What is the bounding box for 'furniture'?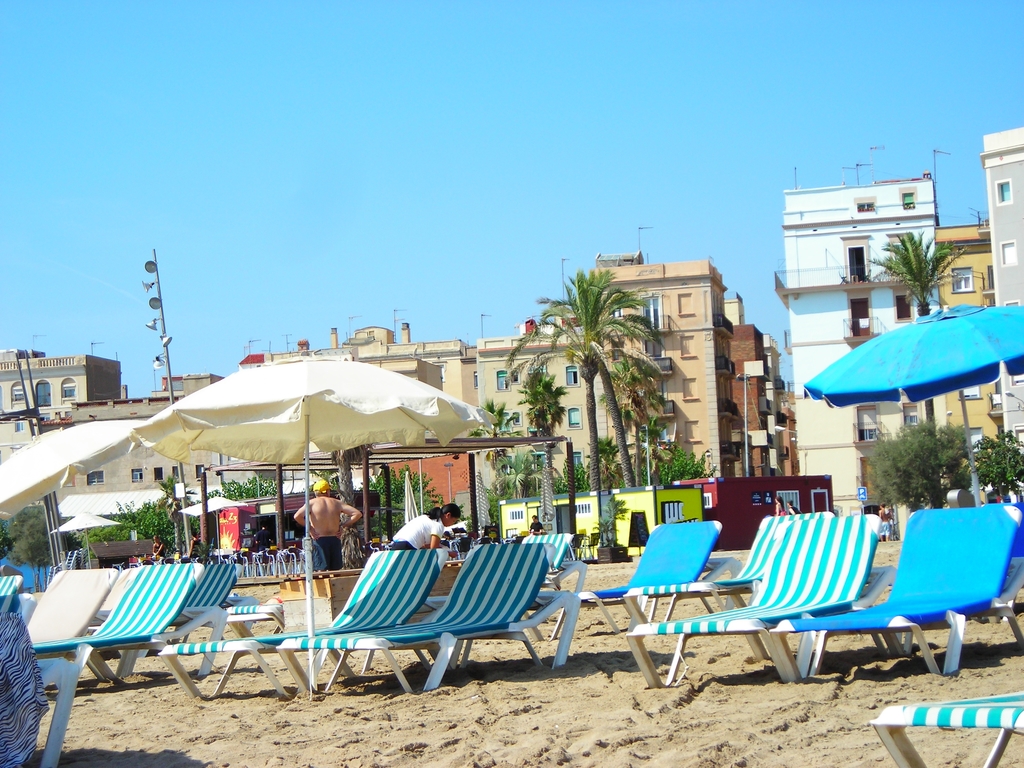
<bbox>869, 691, 1023, 767</bbox>.
